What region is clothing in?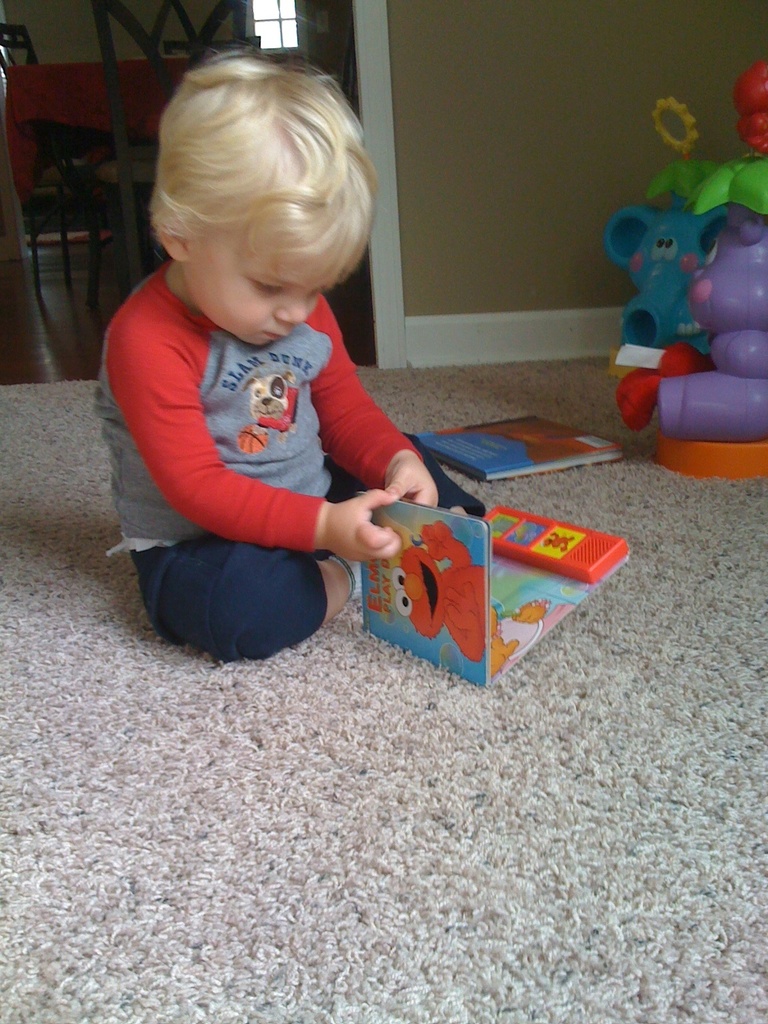
103 203 456 632.
